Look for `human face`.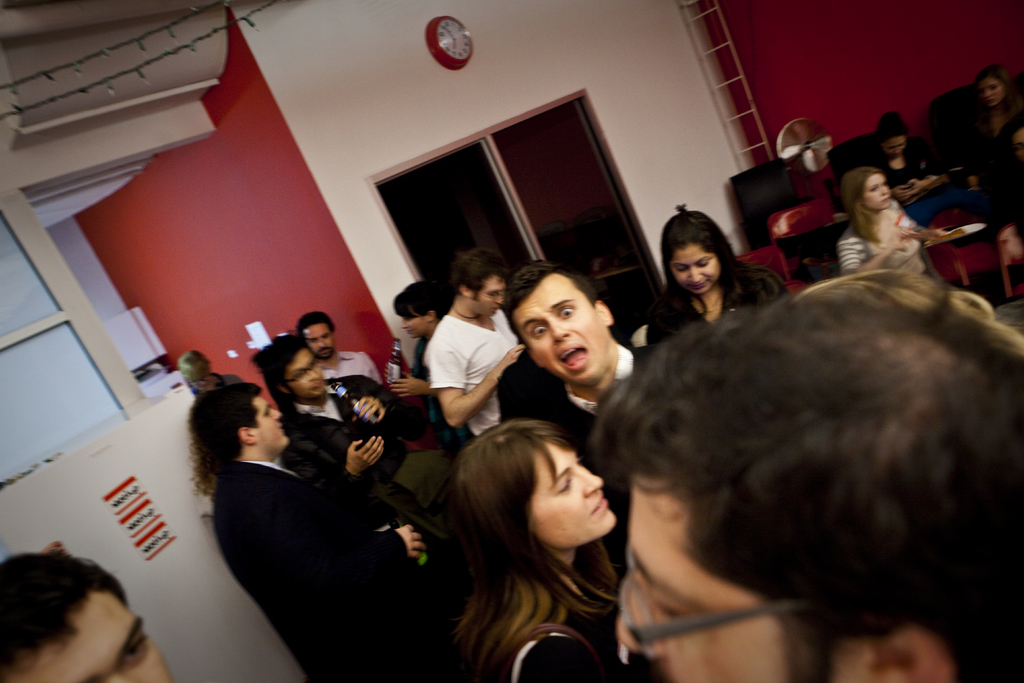
Found: <bbox>398, 309, 436, 341</bbox>.
